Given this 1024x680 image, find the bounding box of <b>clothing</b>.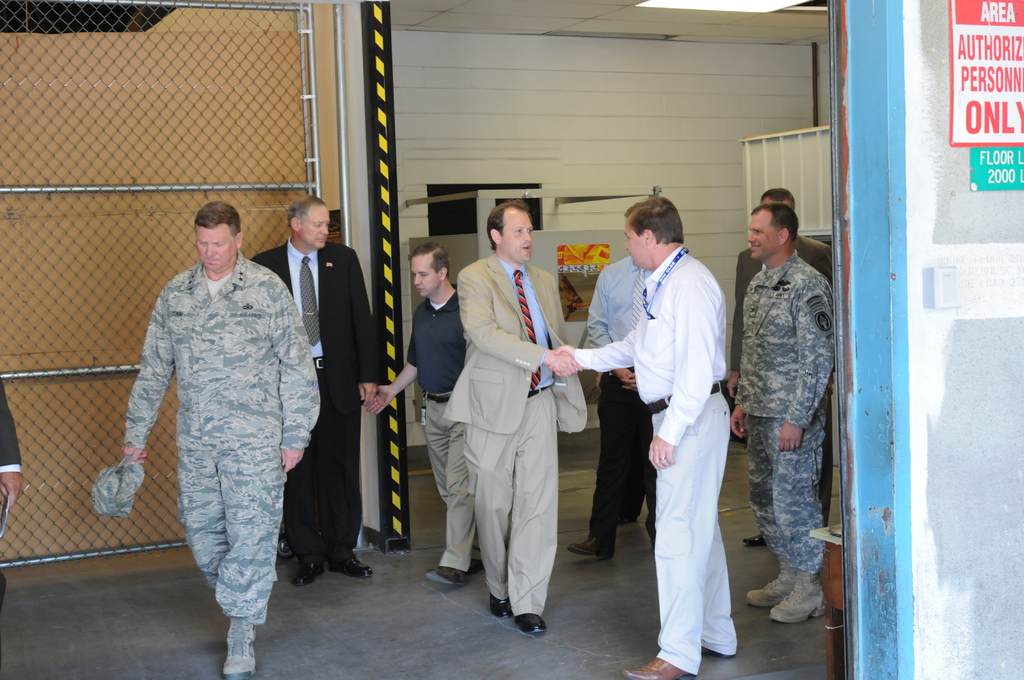
{"x1": 567, "y1": 239, "x2": 648, "y2": 549}.
